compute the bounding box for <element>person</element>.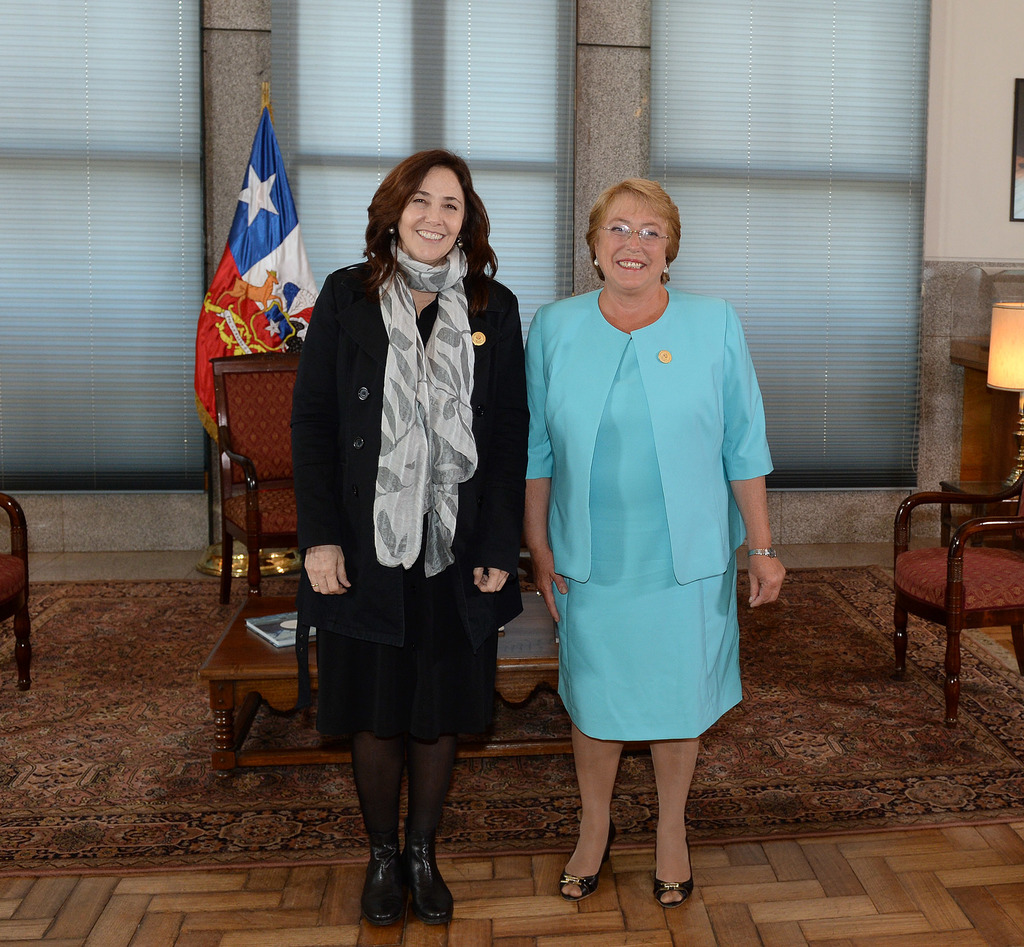
(x1=299, y1=142, x2=534, y2=930).
